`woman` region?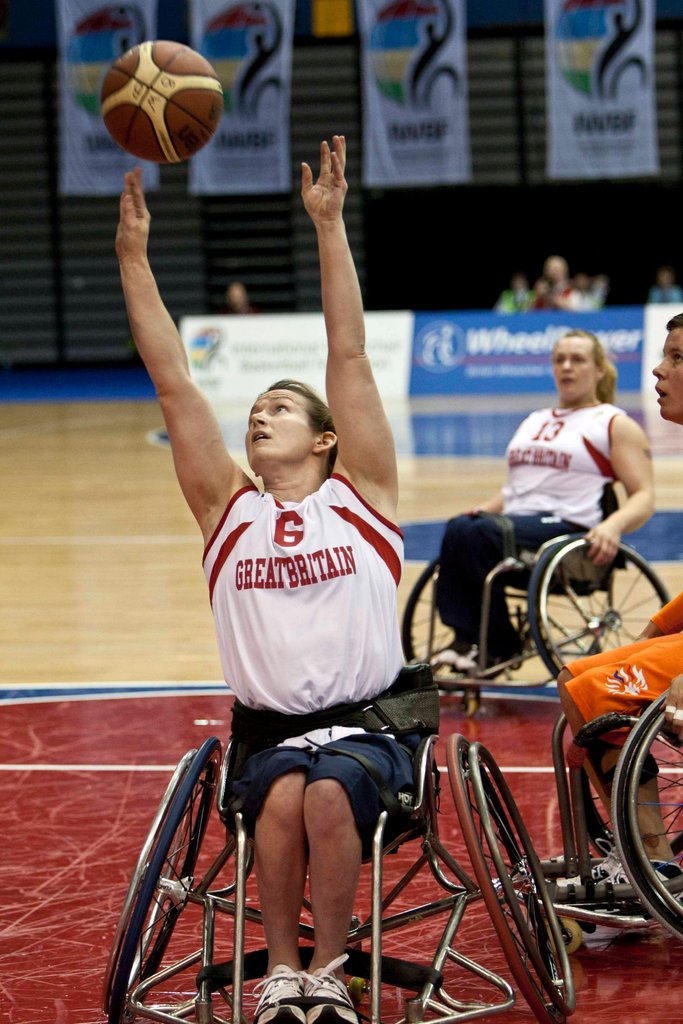
region(108, 132, 430, 1023)
